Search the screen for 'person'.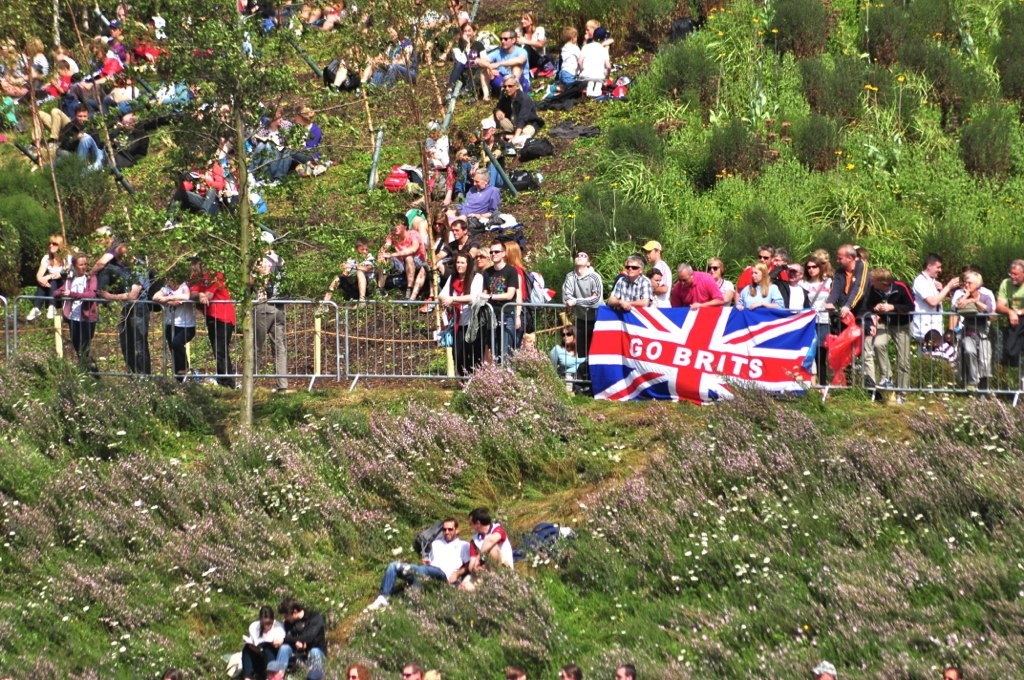
Found at rect(571, 27, 614, 102).
